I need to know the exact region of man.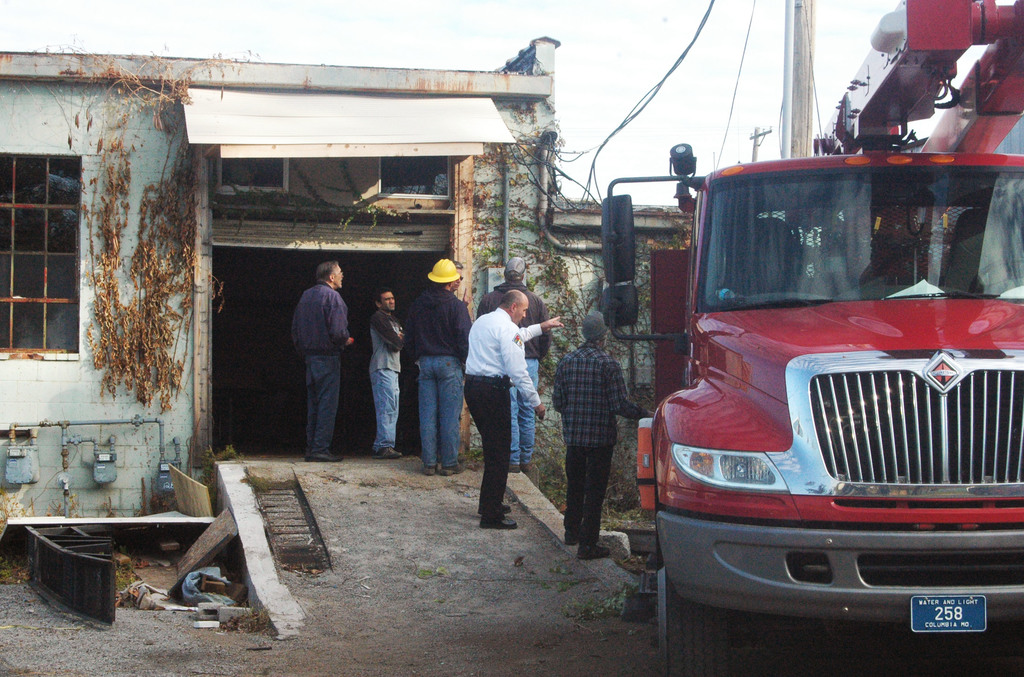
Region: box=[290, 257, 354, 463].
